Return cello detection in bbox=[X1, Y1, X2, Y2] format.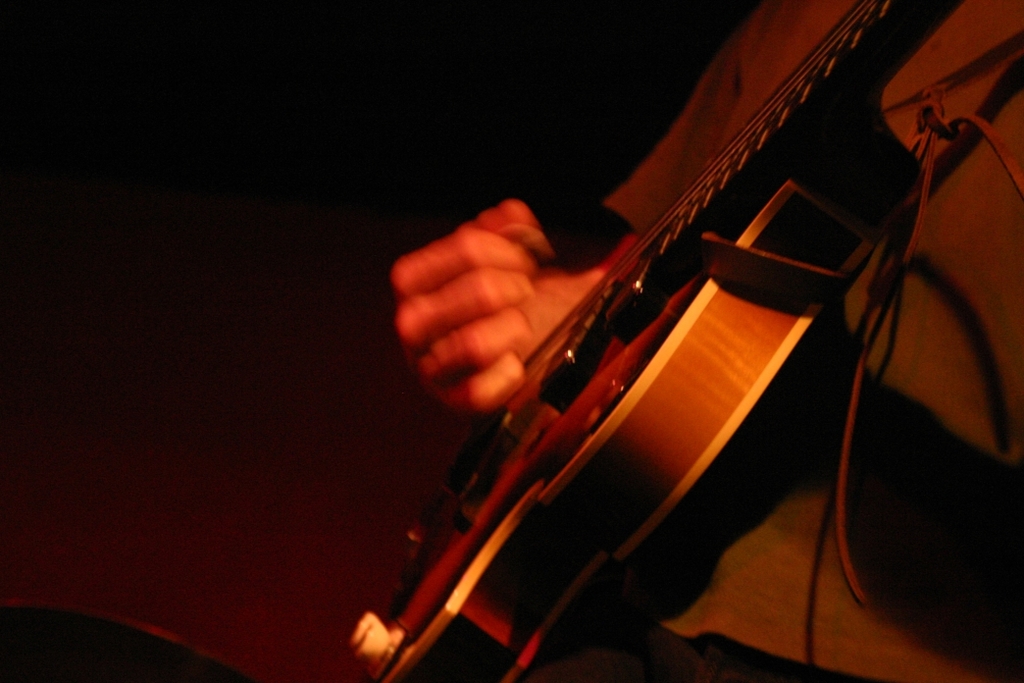
bbox=[355, 0, 947, 682].
